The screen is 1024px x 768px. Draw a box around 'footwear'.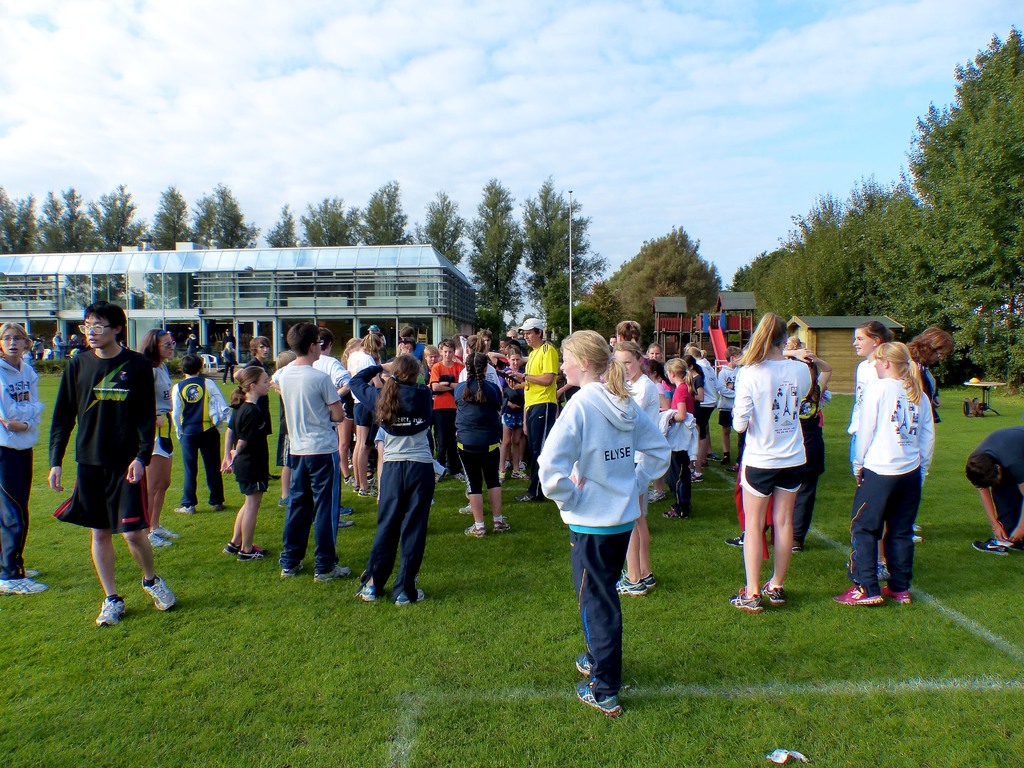
region(764, 576, 789, 605).
